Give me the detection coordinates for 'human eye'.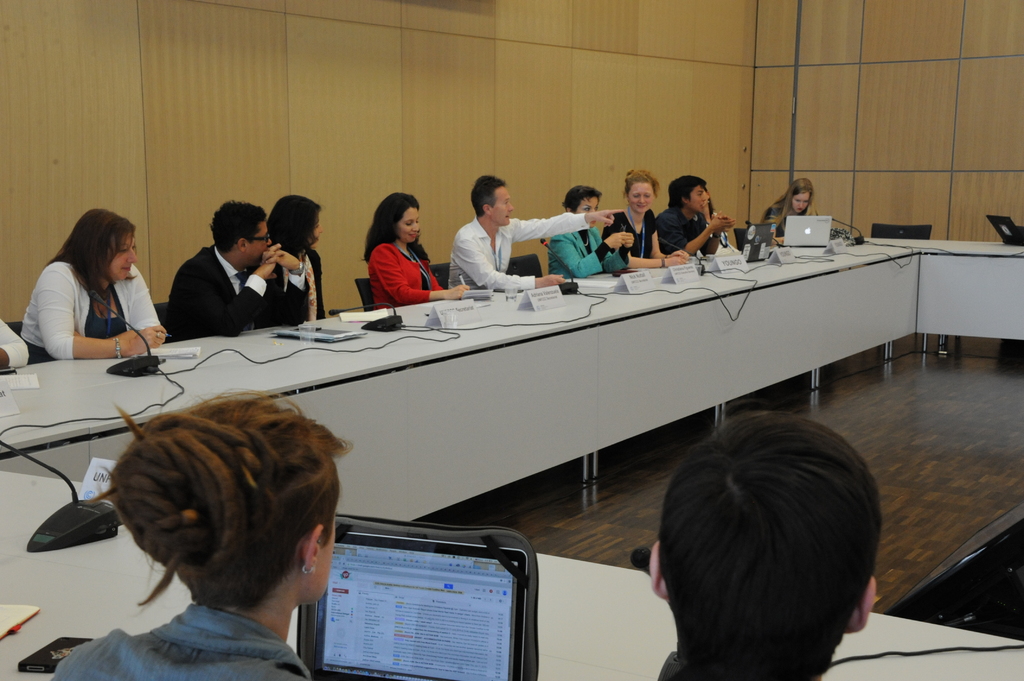
x1=580 y1=205 x2=593 y2=213.
